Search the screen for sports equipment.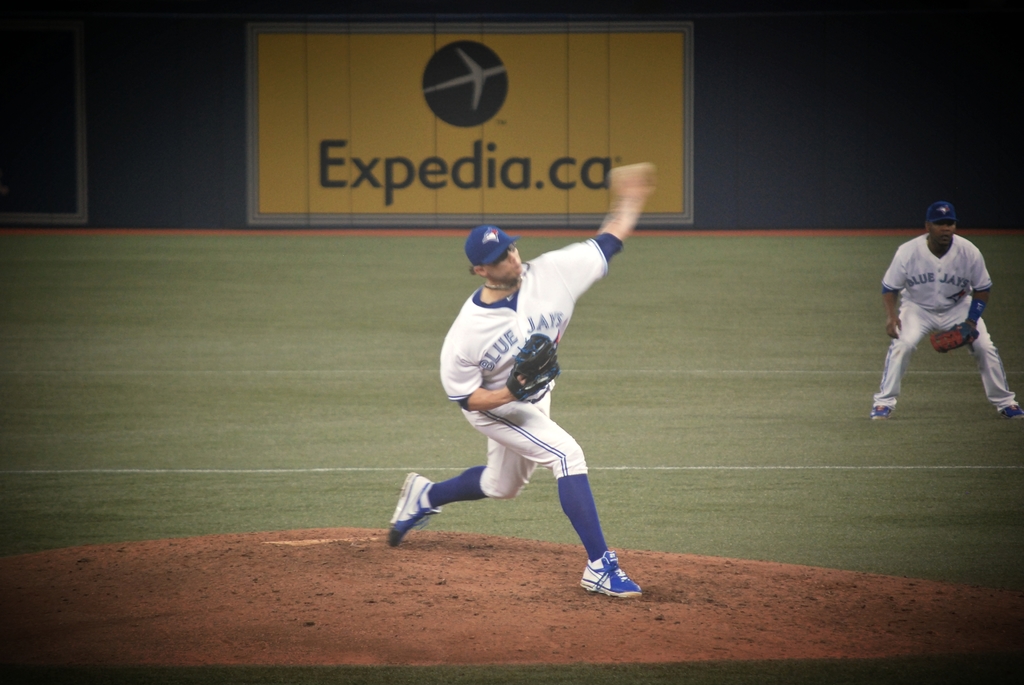
Found at bbox(506, 330, 560, 402).
